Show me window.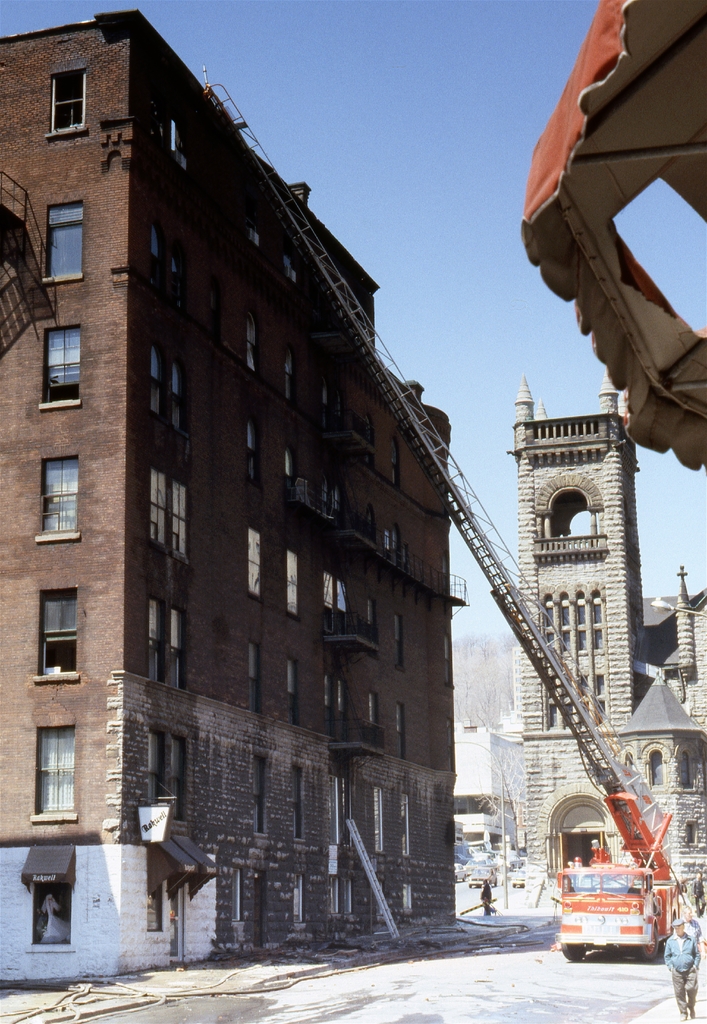
window is here: crop(147, 733, 190, 817).
